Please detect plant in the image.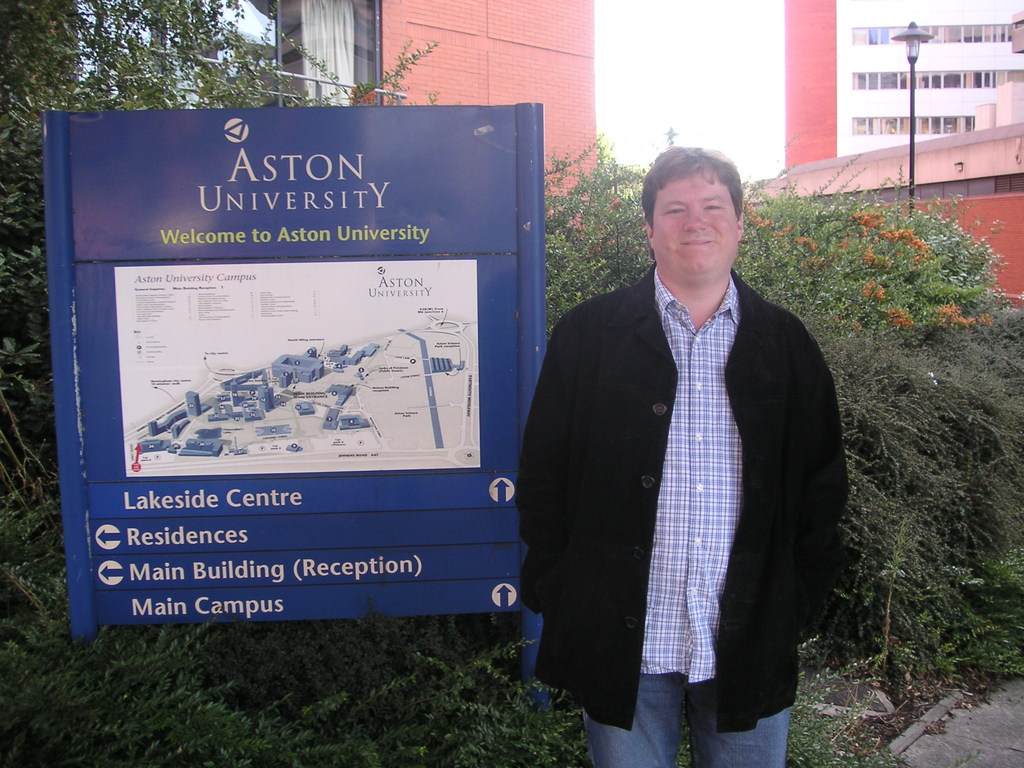
(x1=0, y1=580, x2=590, y2=767).
